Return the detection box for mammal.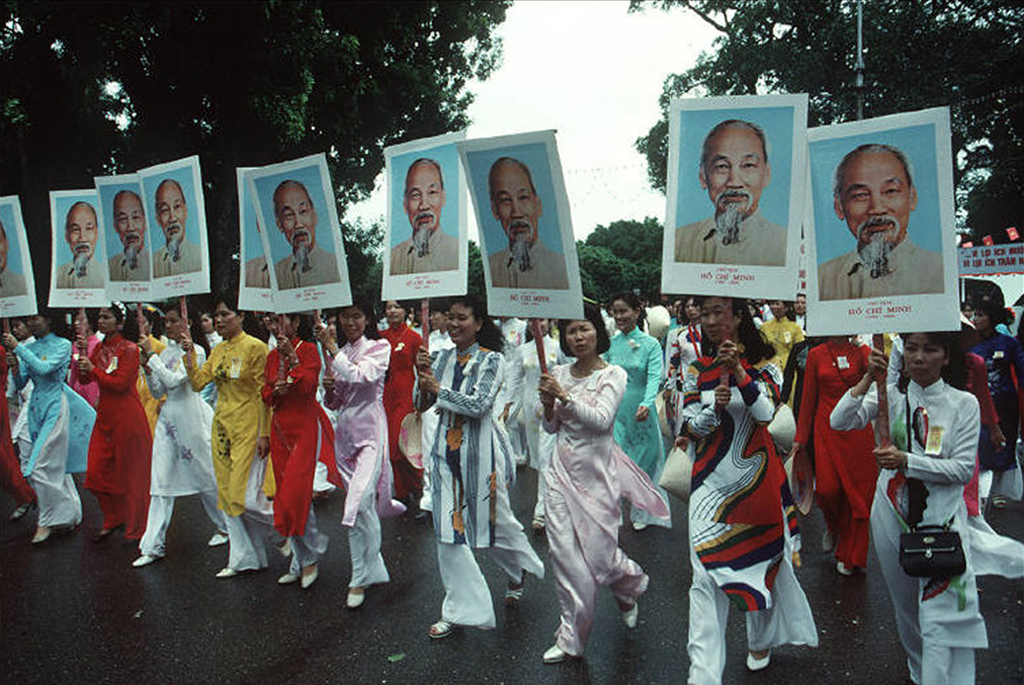
BBox(485, 156, 564, 286).
